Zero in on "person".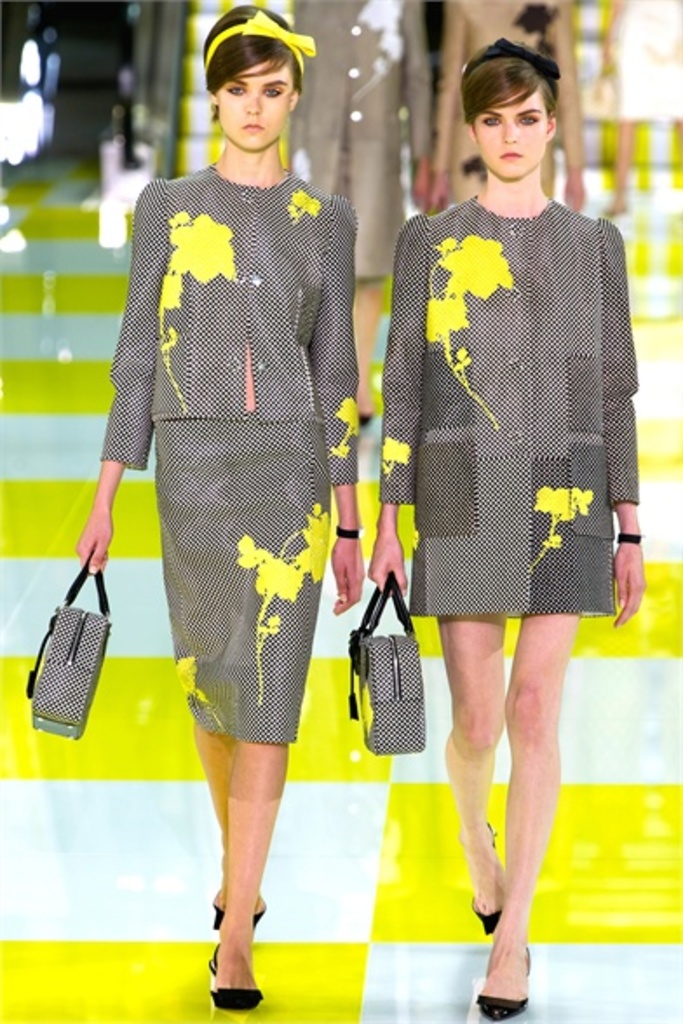
Zeroed in: box(92, 19, 389, 1015).
